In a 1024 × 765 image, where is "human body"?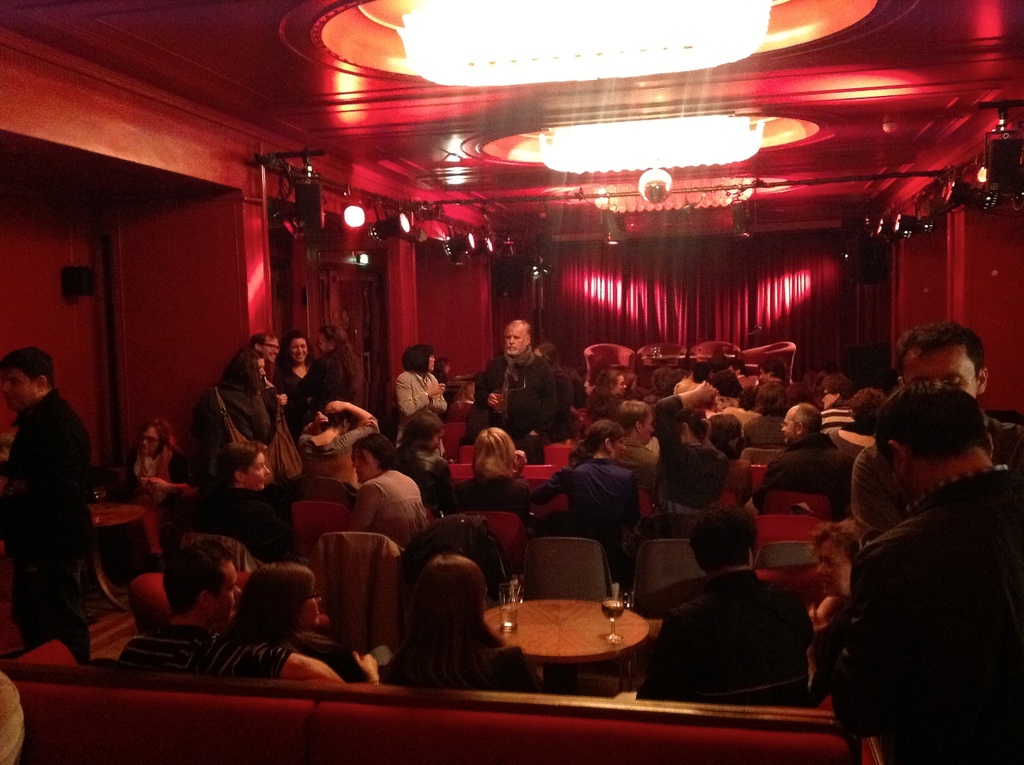
632:565:823:709.
